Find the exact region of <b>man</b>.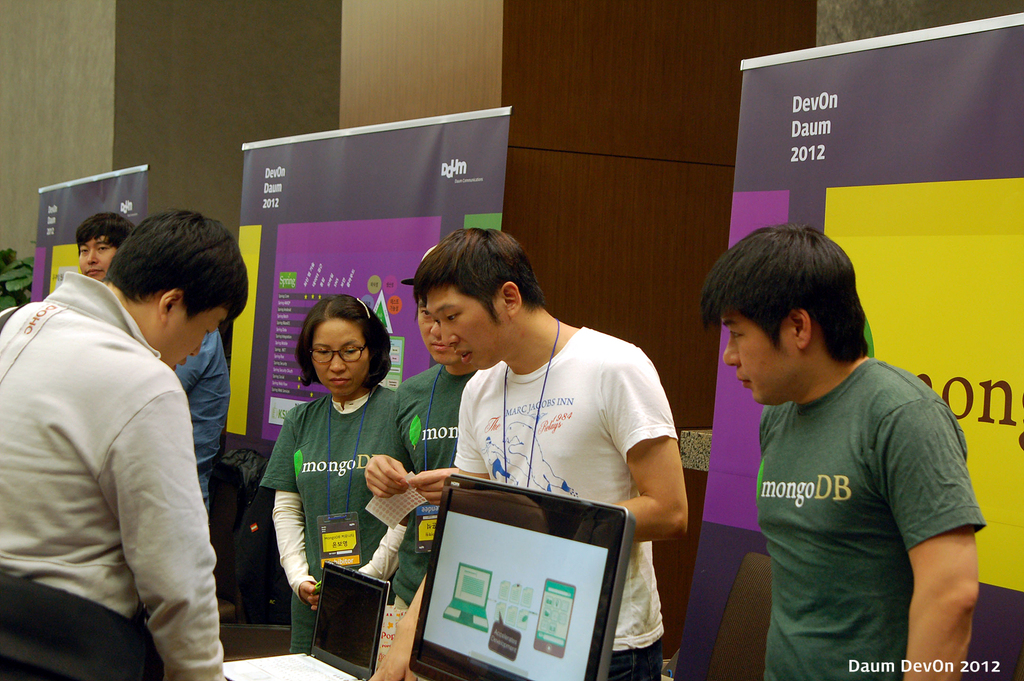
Exact region: 701:223:987:680.
